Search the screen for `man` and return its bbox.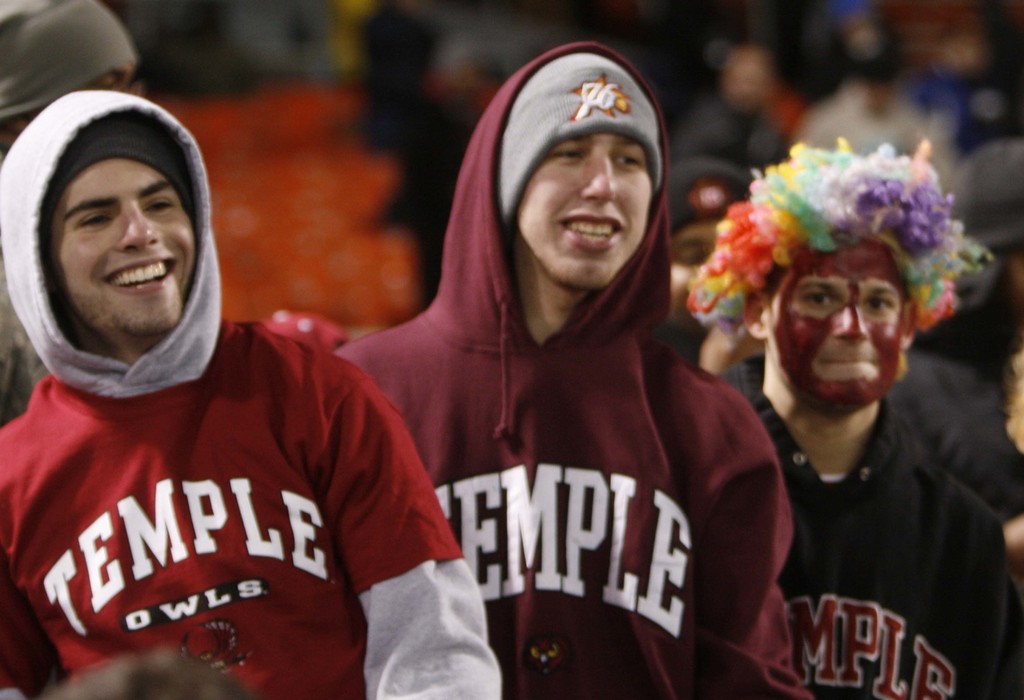
Found: 700:153:1014:699.
